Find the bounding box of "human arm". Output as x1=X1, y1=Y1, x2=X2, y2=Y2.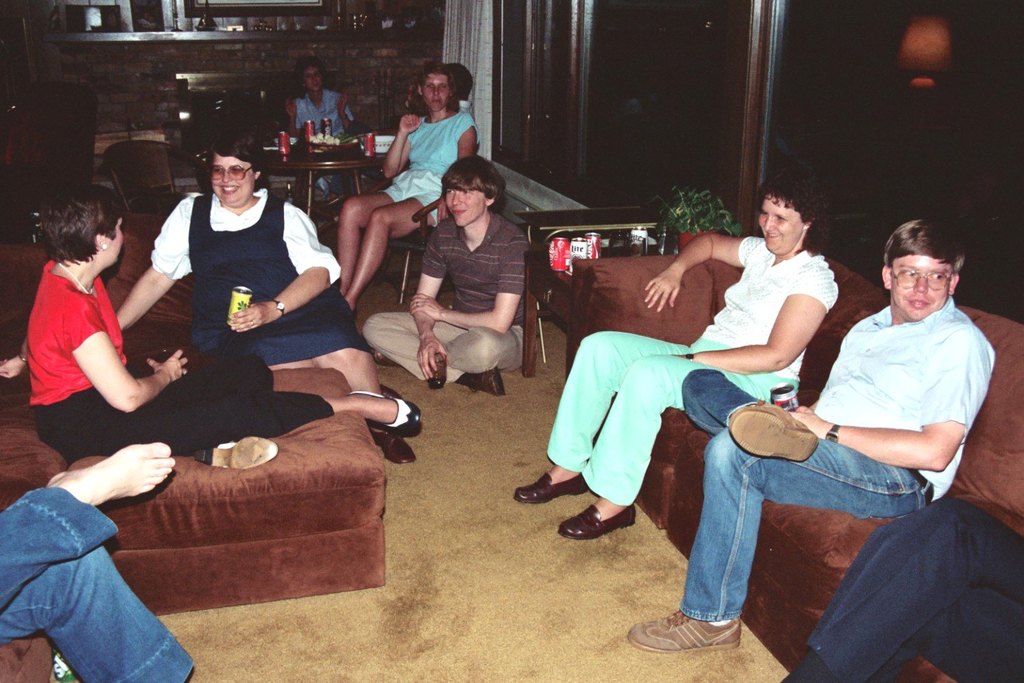
x1=431, y1=115, x2=479, y2=226.
